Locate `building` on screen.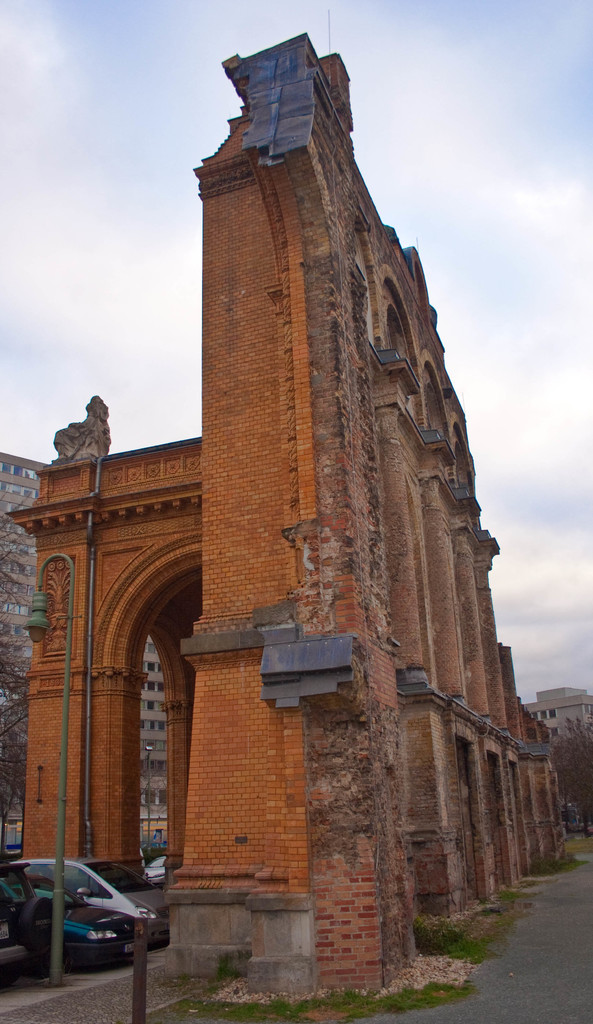
On screen at 0/454/173/807.
